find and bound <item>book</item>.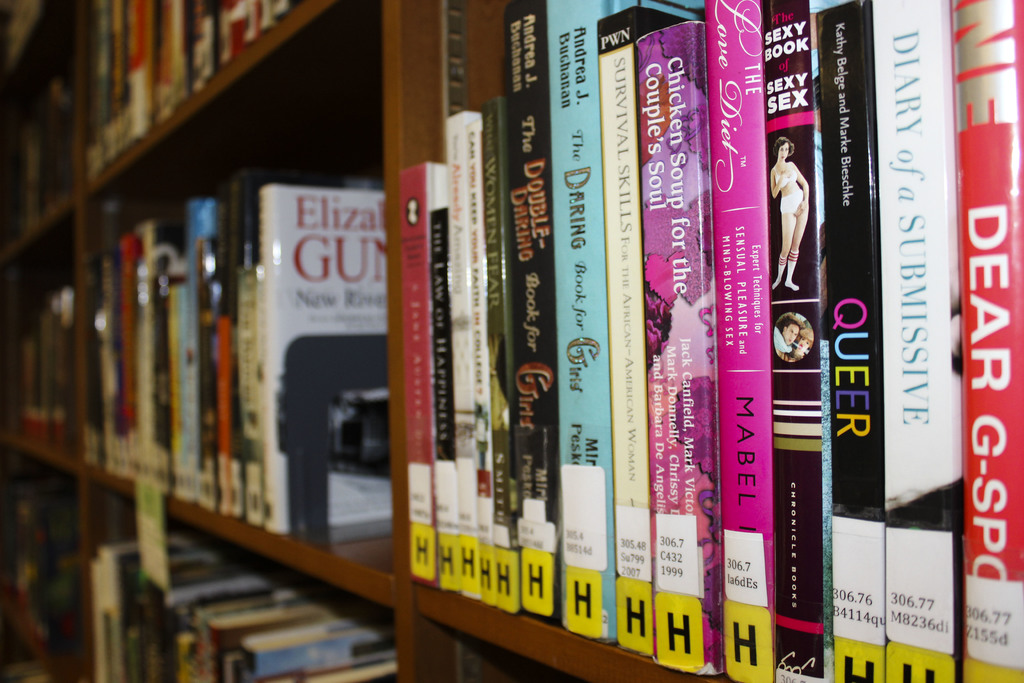
Bound: 543, 0, 704, 644.
